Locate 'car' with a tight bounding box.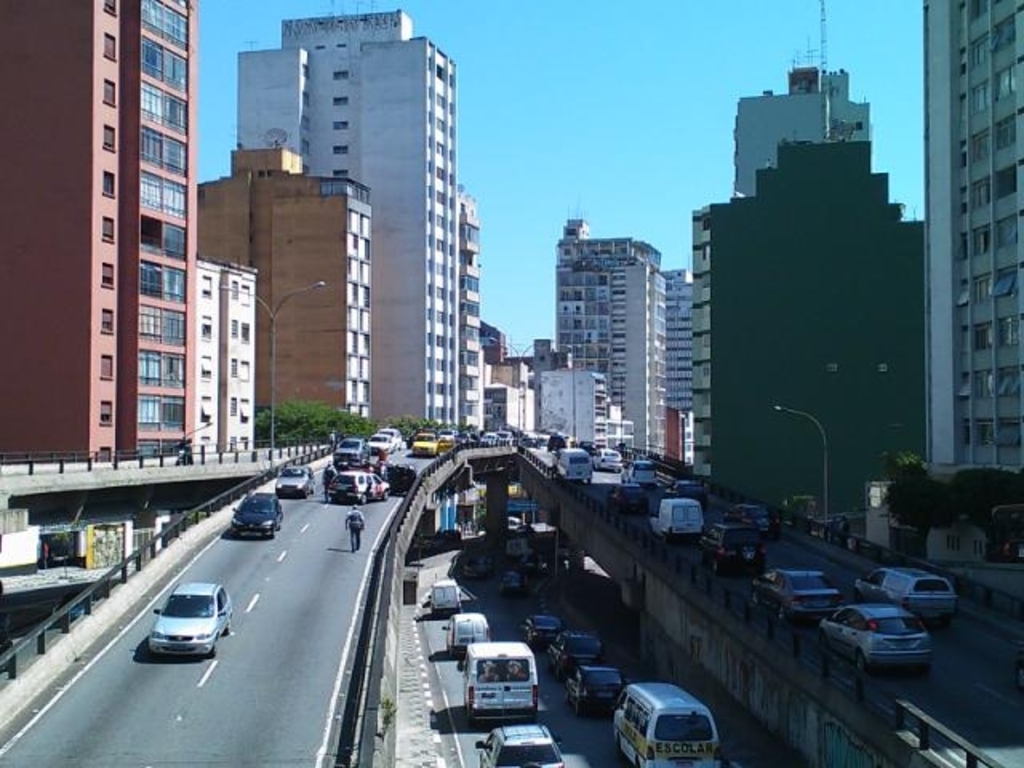
(366,434,390,454).
